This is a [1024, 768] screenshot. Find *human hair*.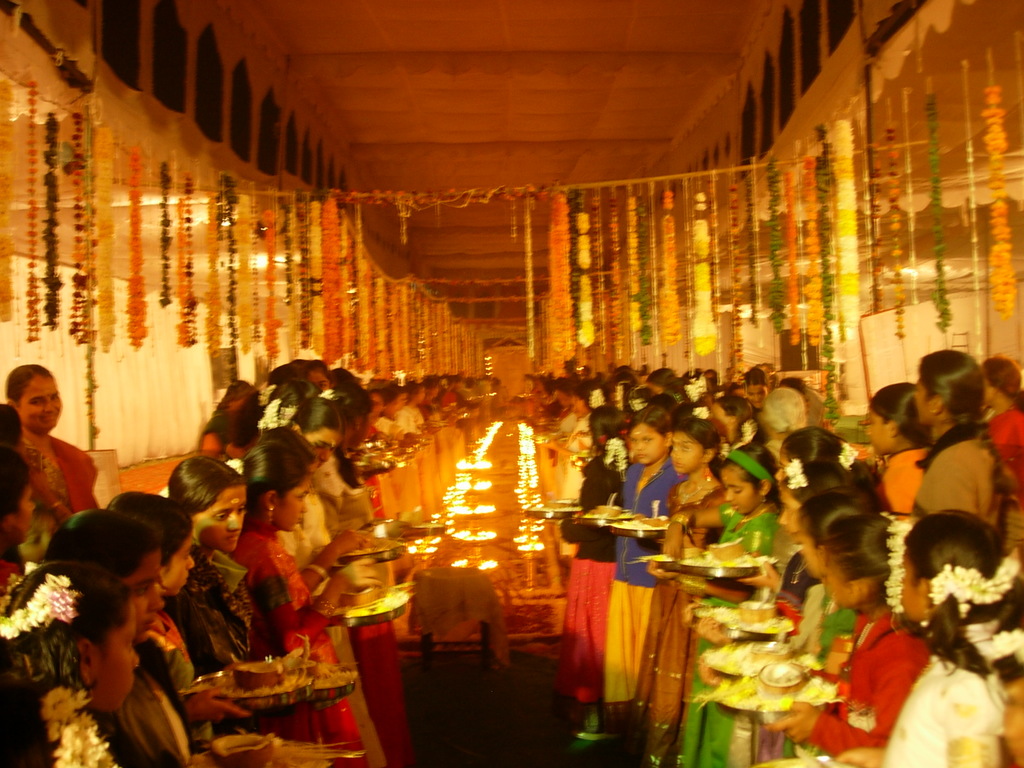
Bounding box: crop(197, 381, 257, 431).
